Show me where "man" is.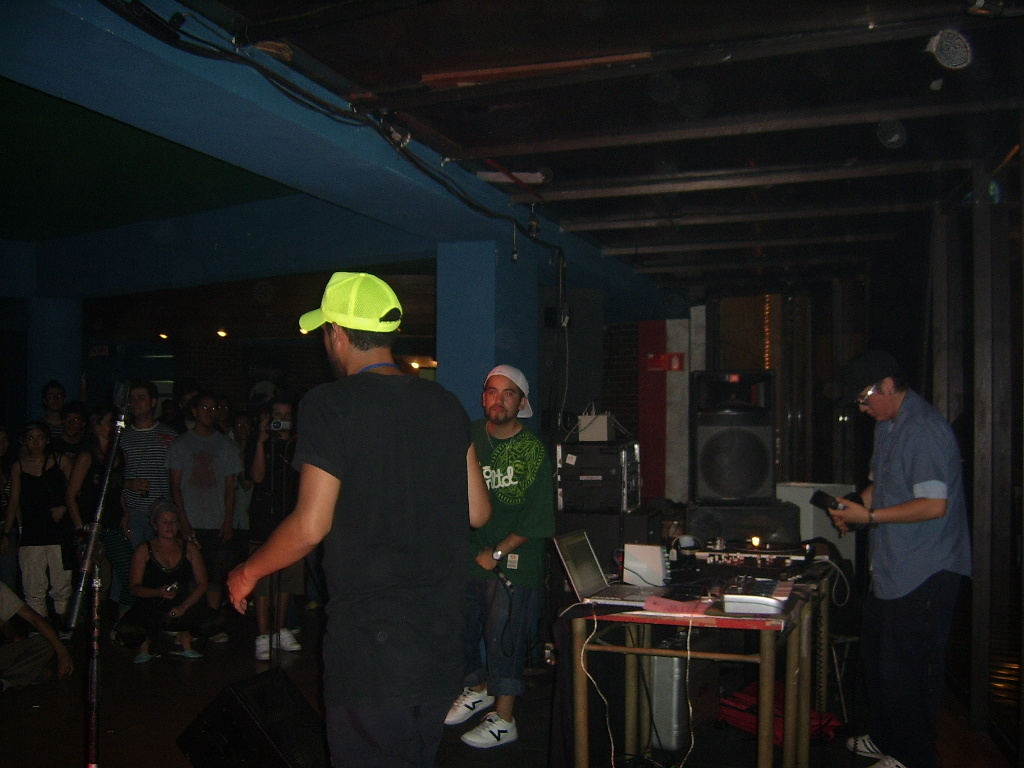
"man" is at (left=118, top=380, right=181, bottom=541).
